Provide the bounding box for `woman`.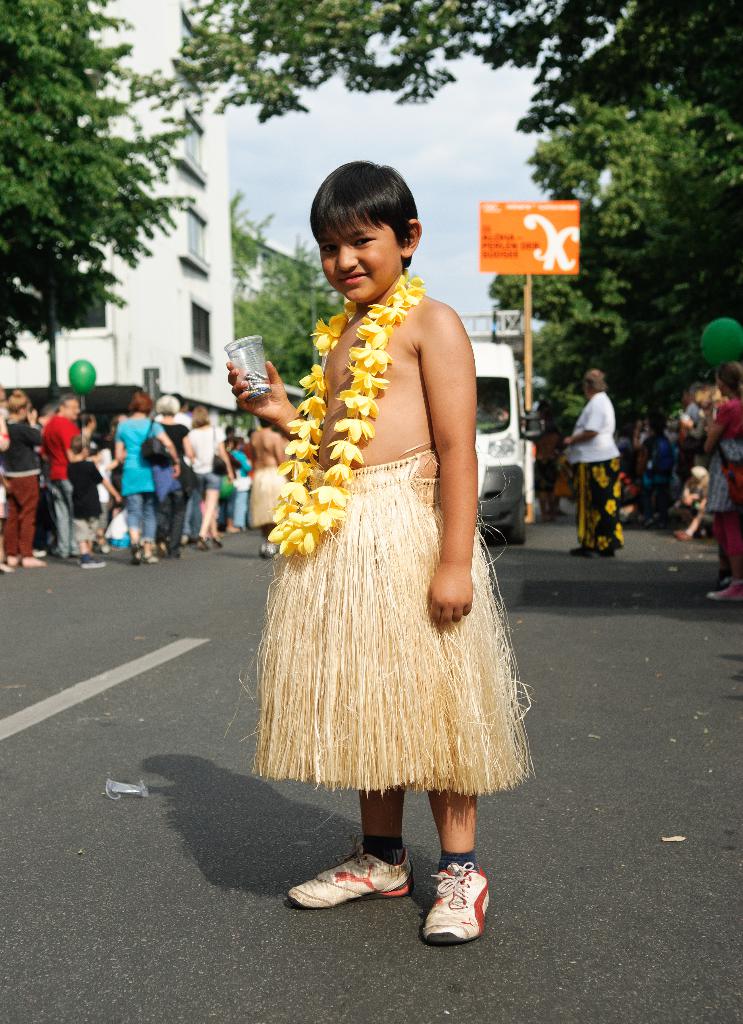
(left=156, top=393, right=193, bottom=552).
